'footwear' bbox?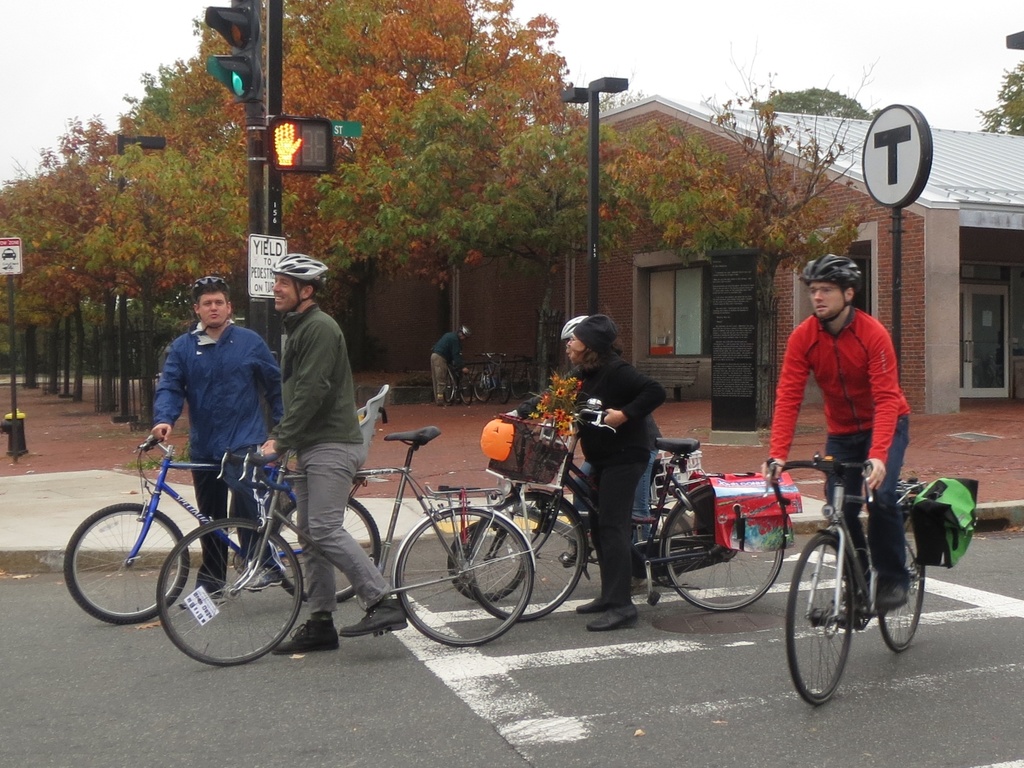
[x1=874, y1=571, x2=909, y2=607]
